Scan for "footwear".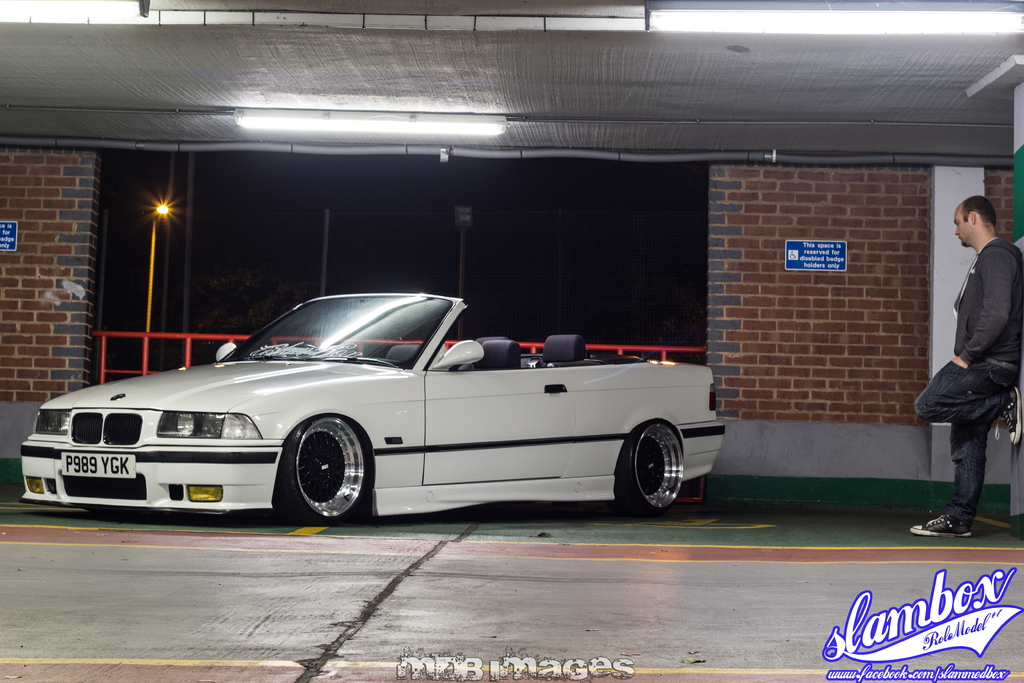
Scan result: [left=988, top=388, right=1023, bottom=455].
